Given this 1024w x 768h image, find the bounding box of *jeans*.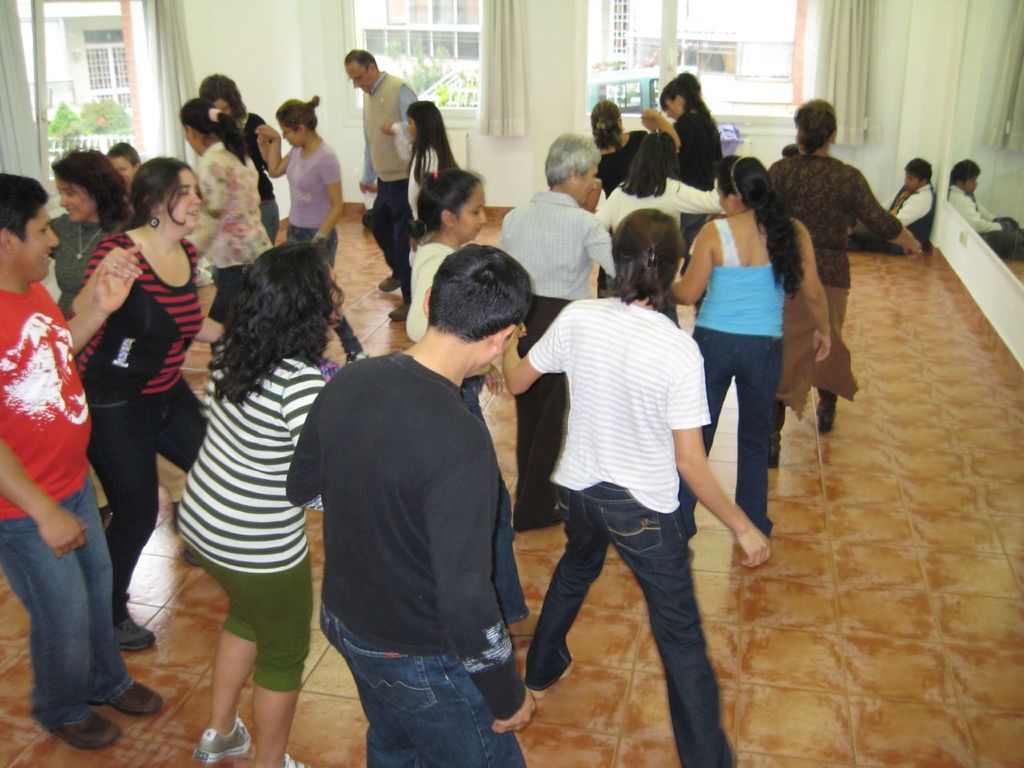
box(0, 473, 135, 718).
